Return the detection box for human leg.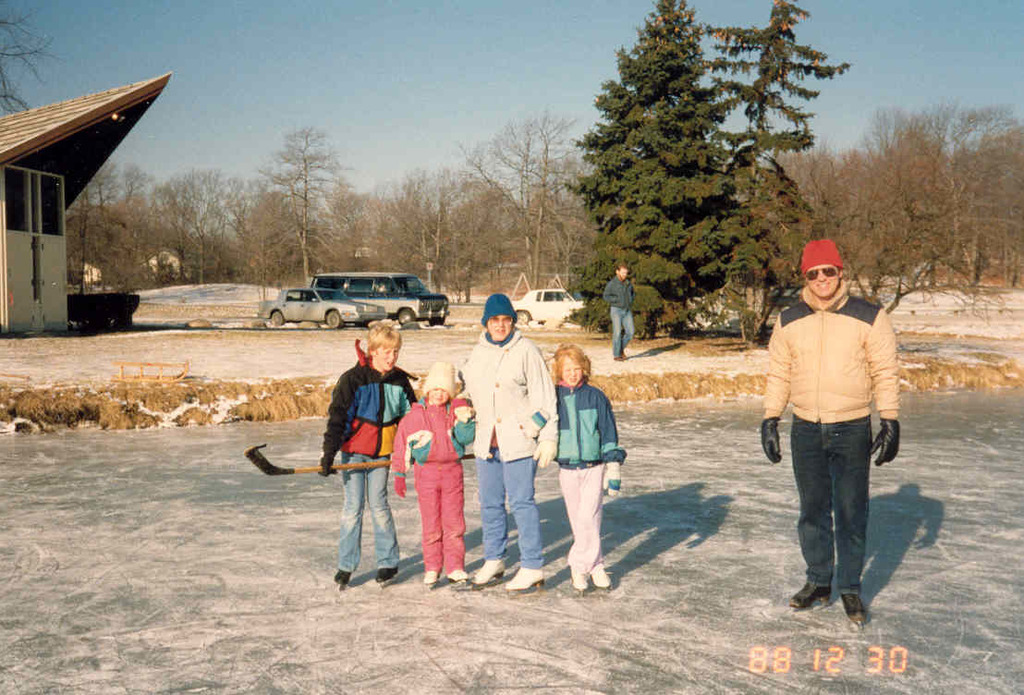
box=[469, 457, 506, 583].
